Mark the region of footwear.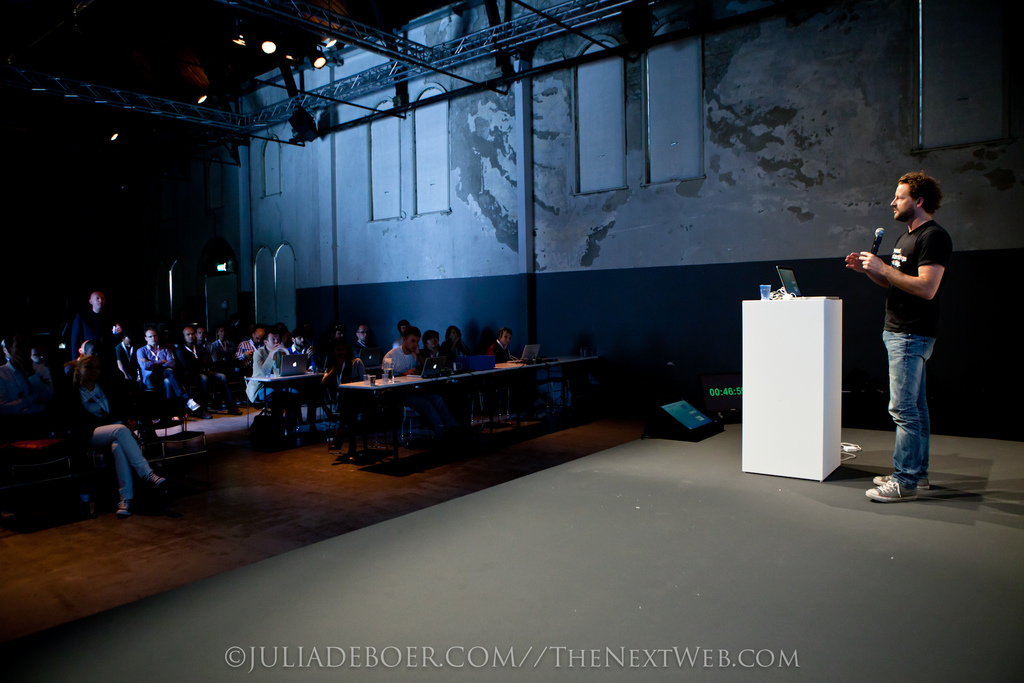
Region: bbox=(118, 500, 129, 517).
